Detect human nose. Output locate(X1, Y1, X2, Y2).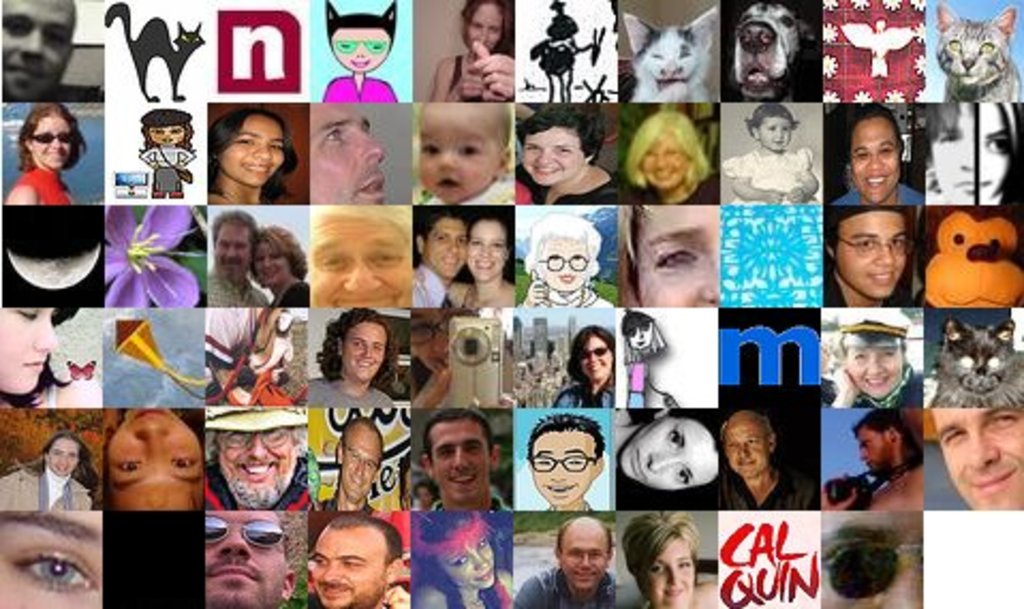
locate(342, 256, 385, 293).
